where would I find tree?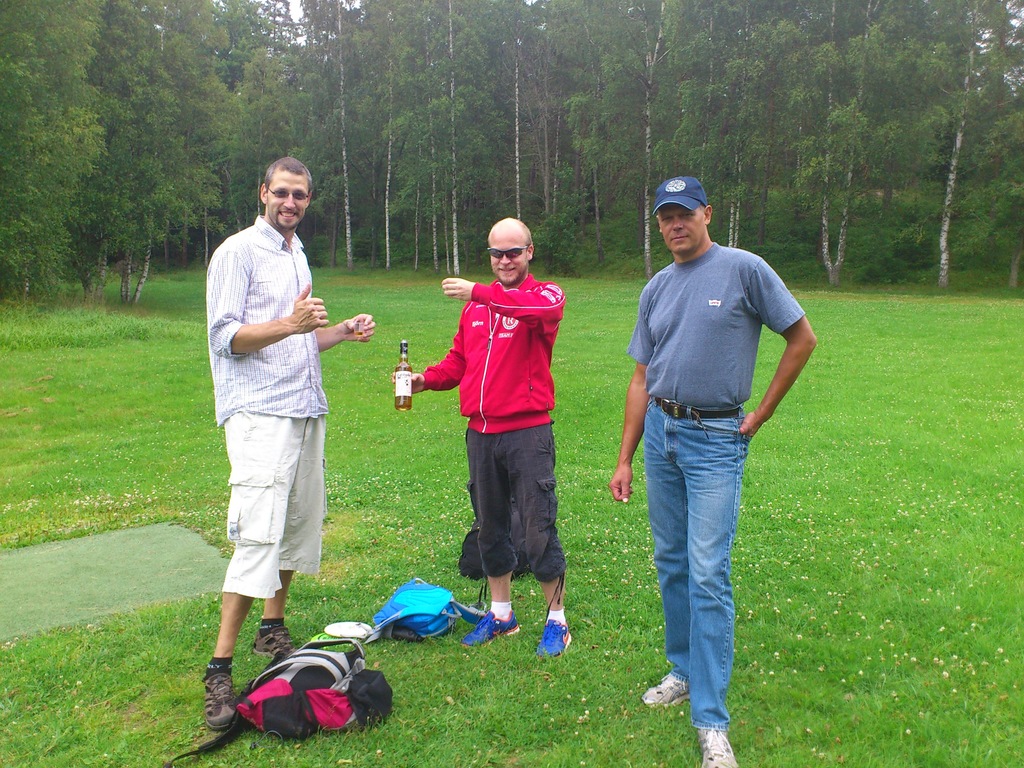
At bbox=(78, 6, 241, 308).
